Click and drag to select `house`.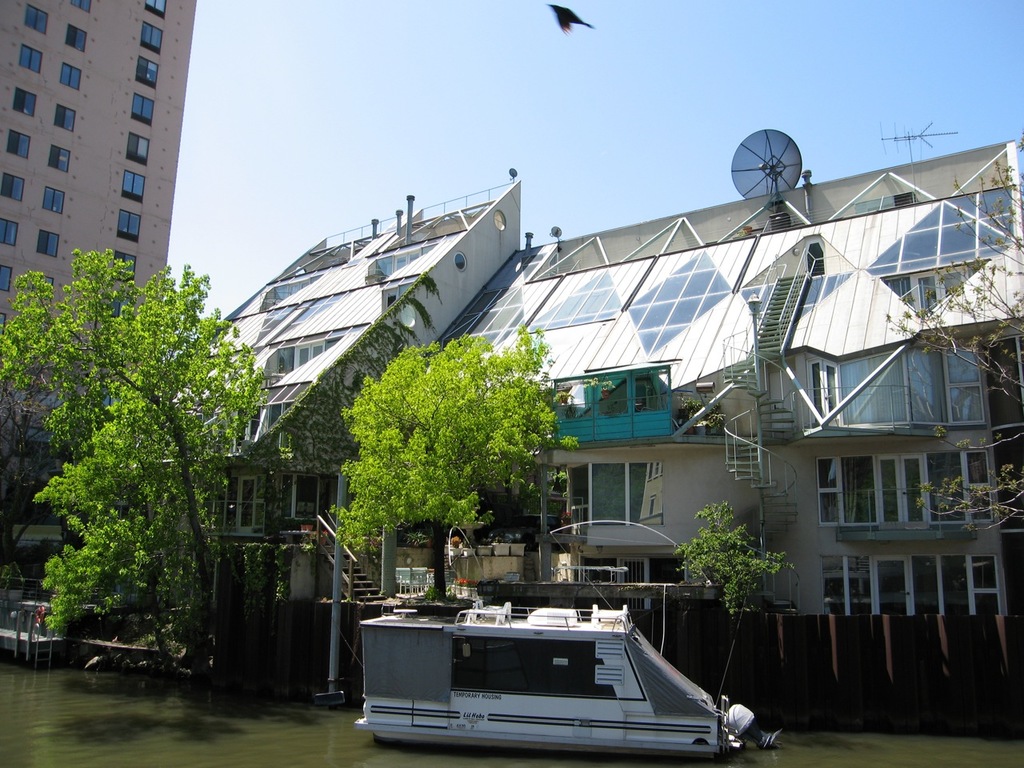
Selection: box(441, 133, 1023, 618).
